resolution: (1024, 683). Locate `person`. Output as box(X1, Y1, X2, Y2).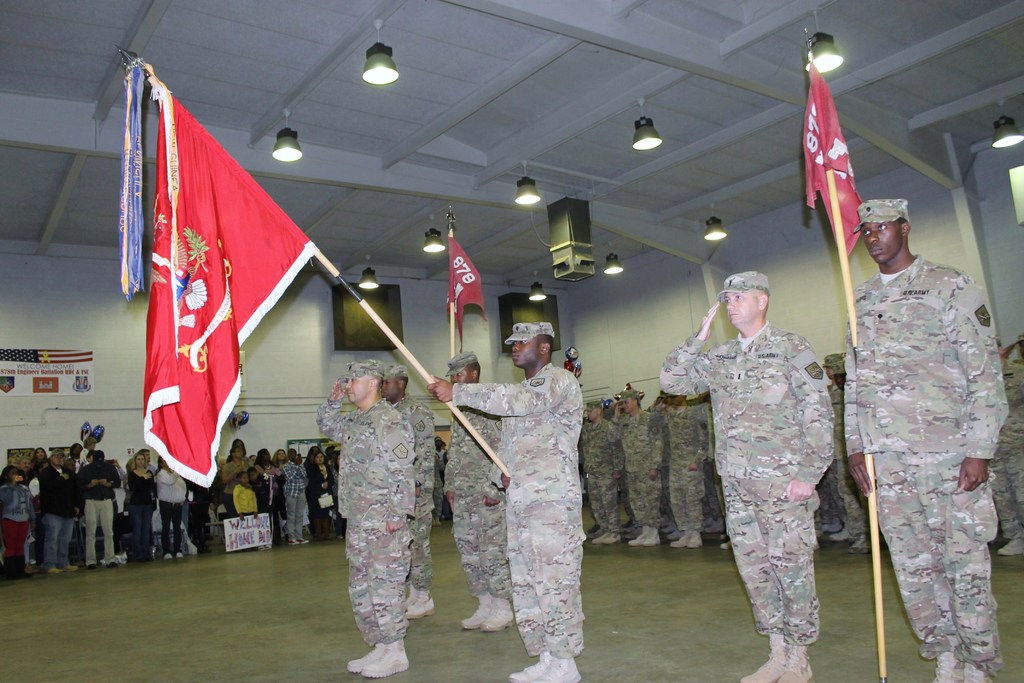
box(986, 331, 1023, 556).
